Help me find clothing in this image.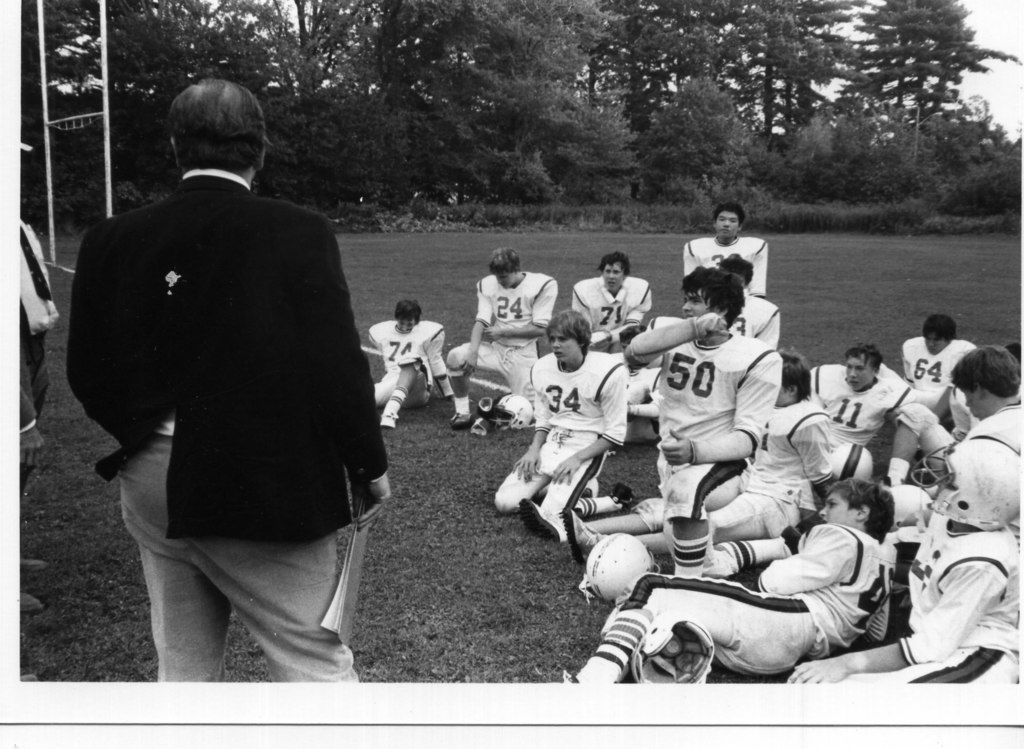
Found it: (909, 336, 976, 423).
